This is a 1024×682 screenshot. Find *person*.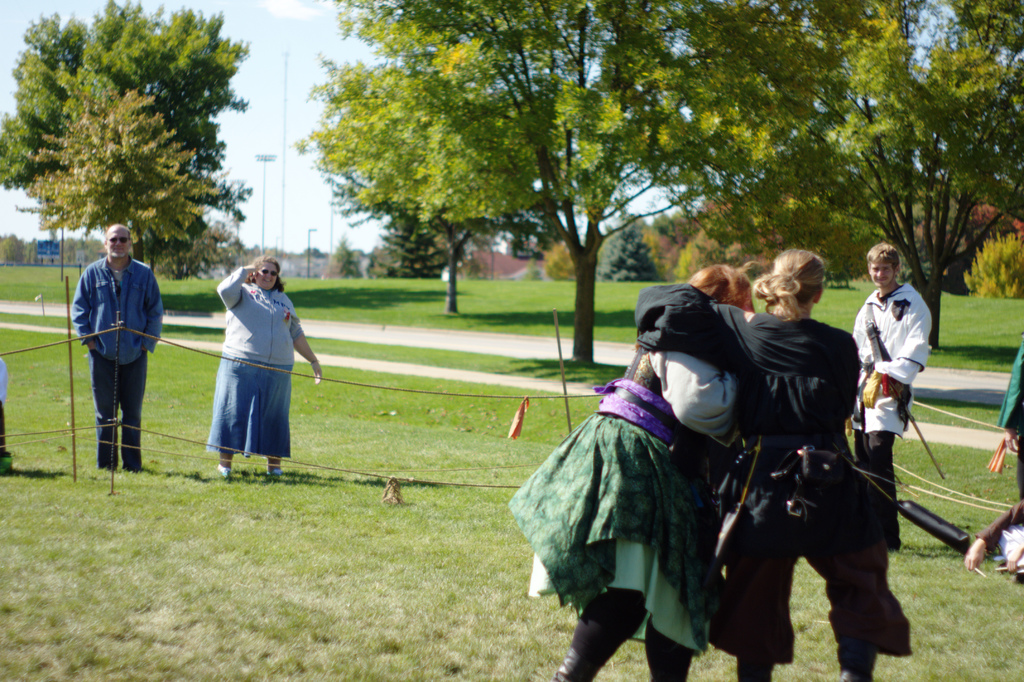
Bounding box: bbox=[962, 497, 1023, 579].
